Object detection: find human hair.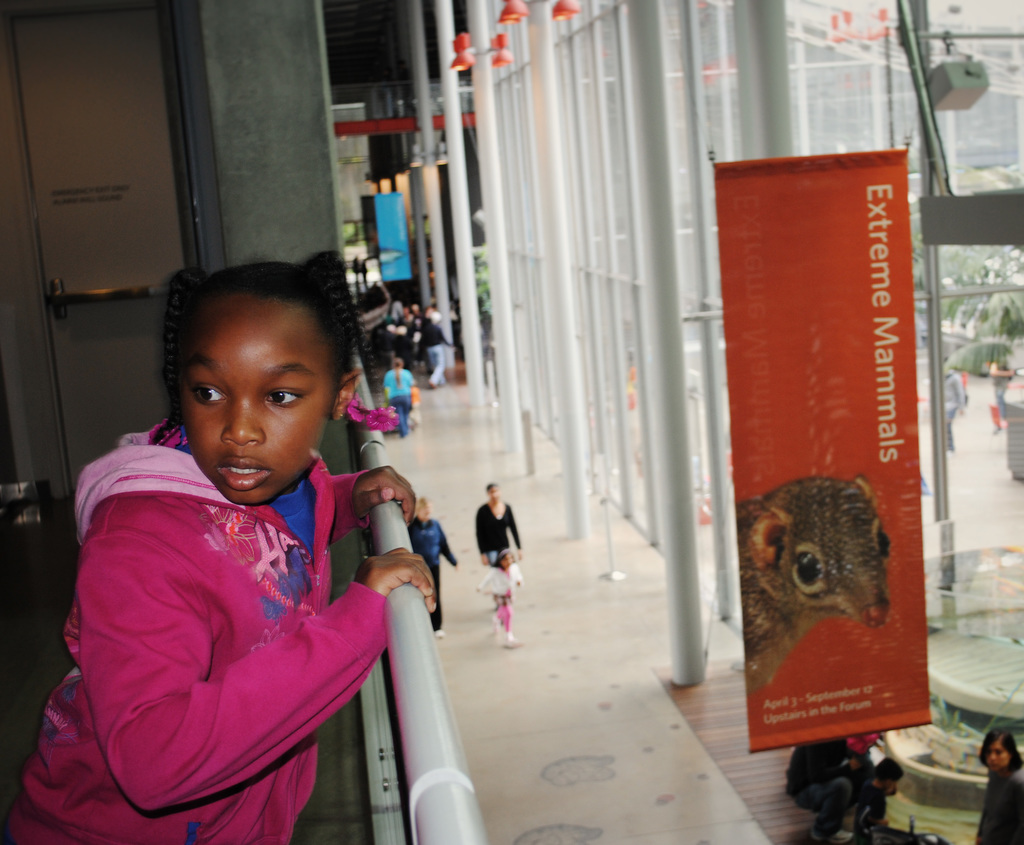
(485,480,500,488).
